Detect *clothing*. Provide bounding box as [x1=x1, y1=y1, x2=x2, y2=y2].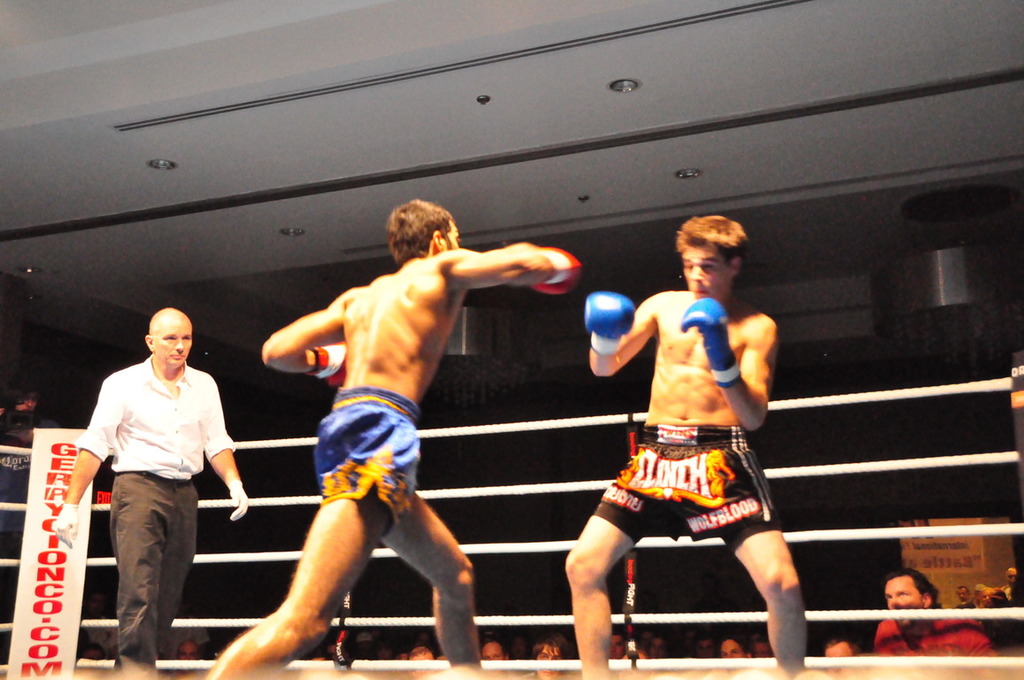
[x1=310, y1=388, x2=419, y2=540].
